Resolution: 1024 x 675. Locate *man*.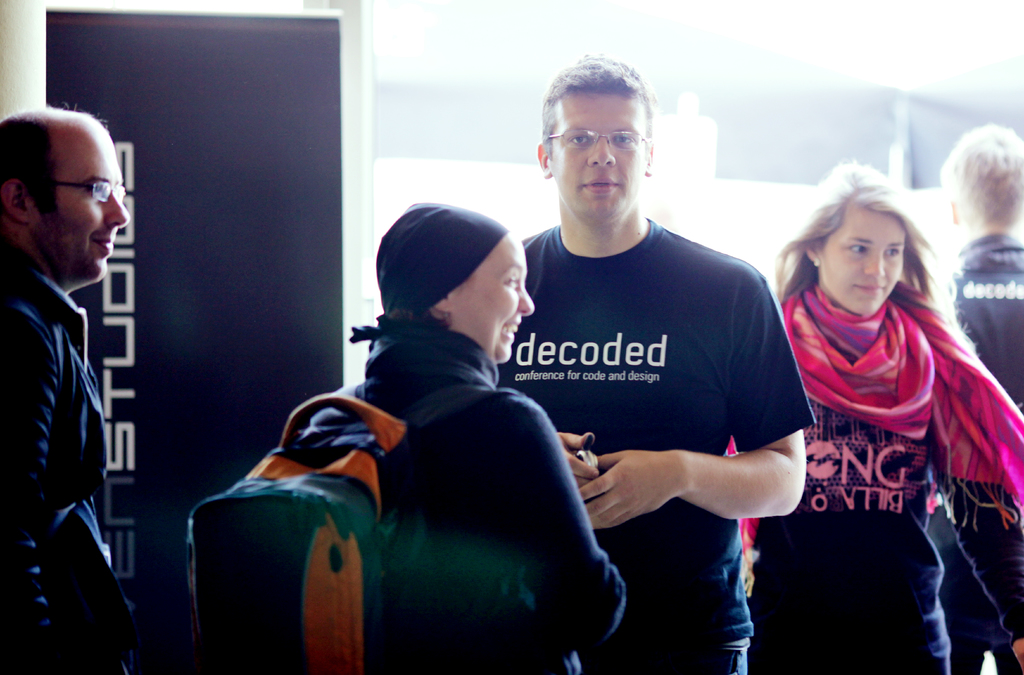
[left=935, top=123, right=1023, bottom=674].
